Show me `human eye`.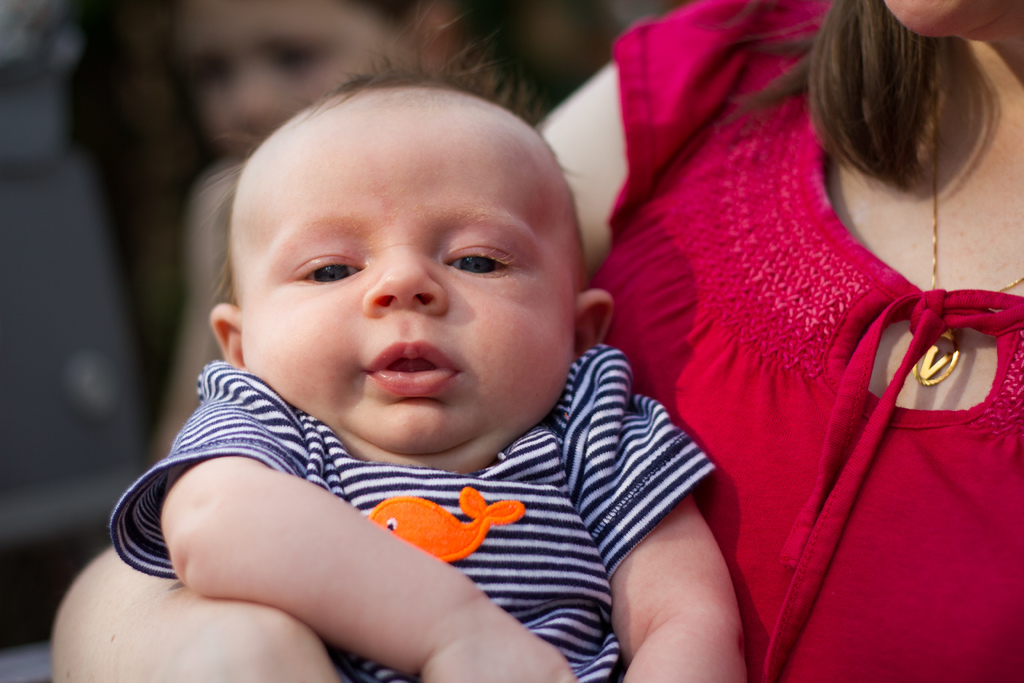
`human eye` is here: region(191, 62, 229, 86).
